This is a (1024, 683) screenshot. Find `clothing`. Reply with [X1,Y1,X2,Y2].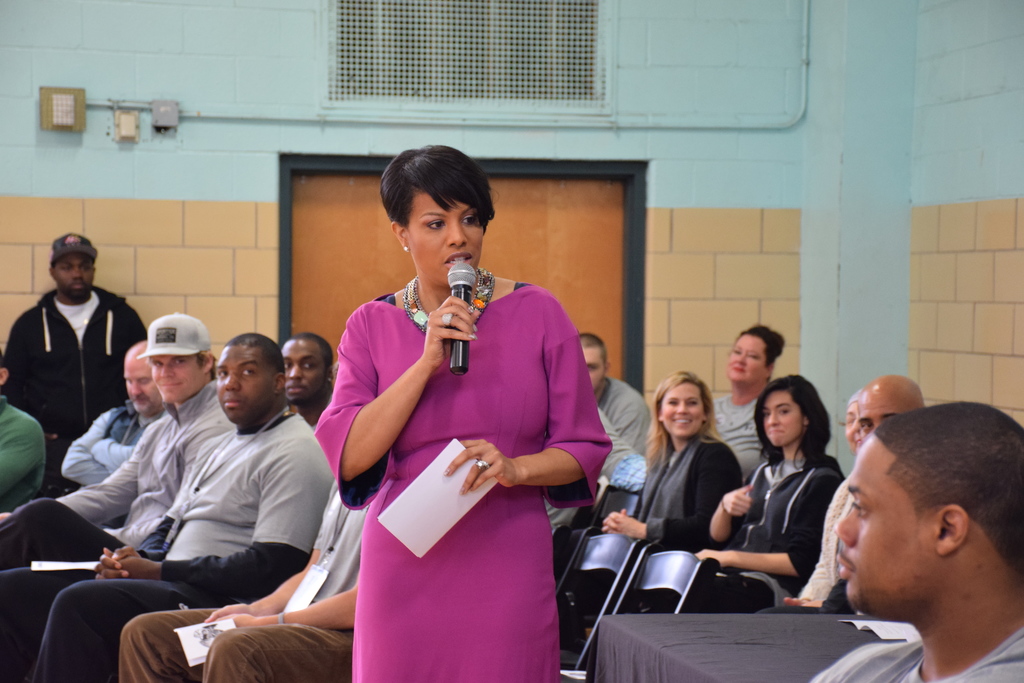
[807,621,1023,682].
